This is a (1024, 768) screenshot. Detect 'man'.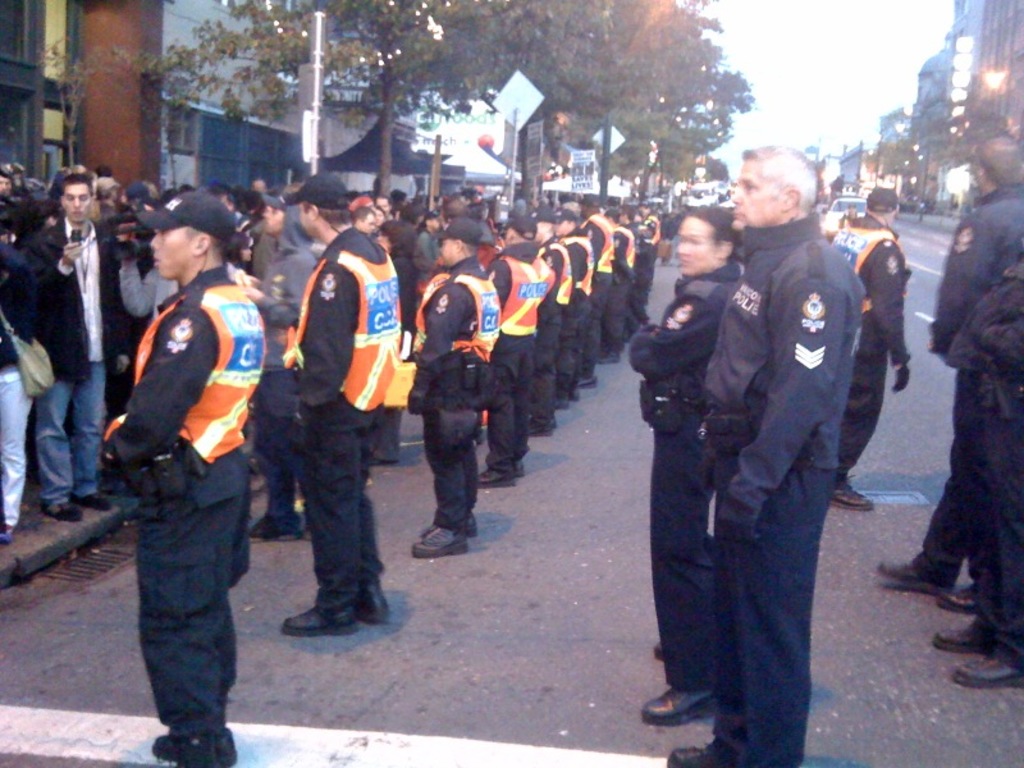
pyautogui.locateOnScreen(242, 188, 316, 536).
